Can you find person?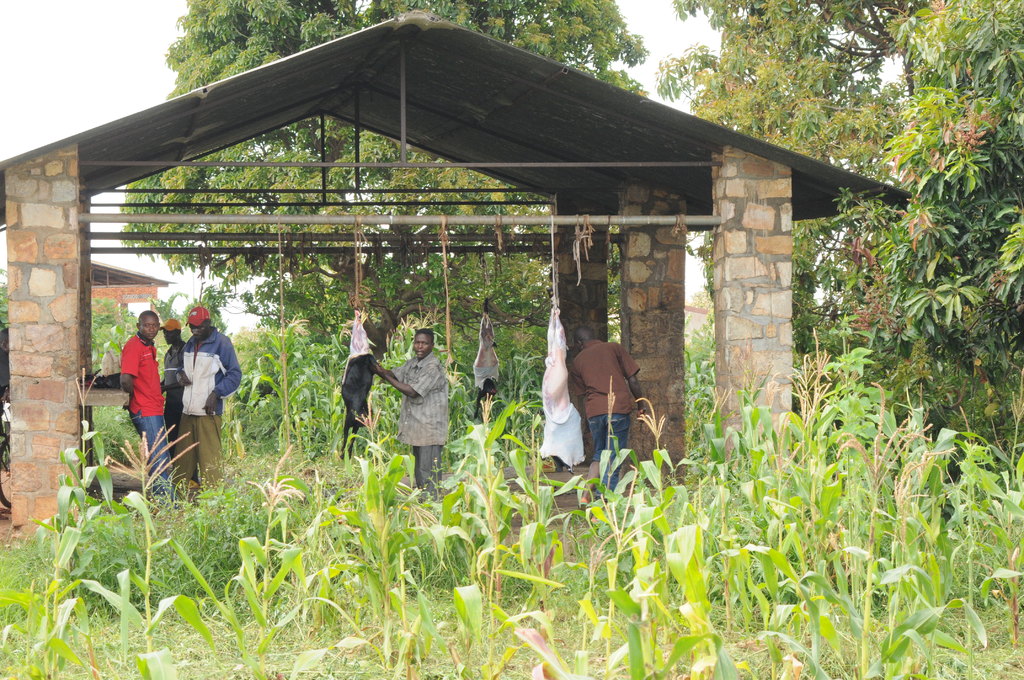
Yes, bounding box: select_region(569, 325, 648, 510).
